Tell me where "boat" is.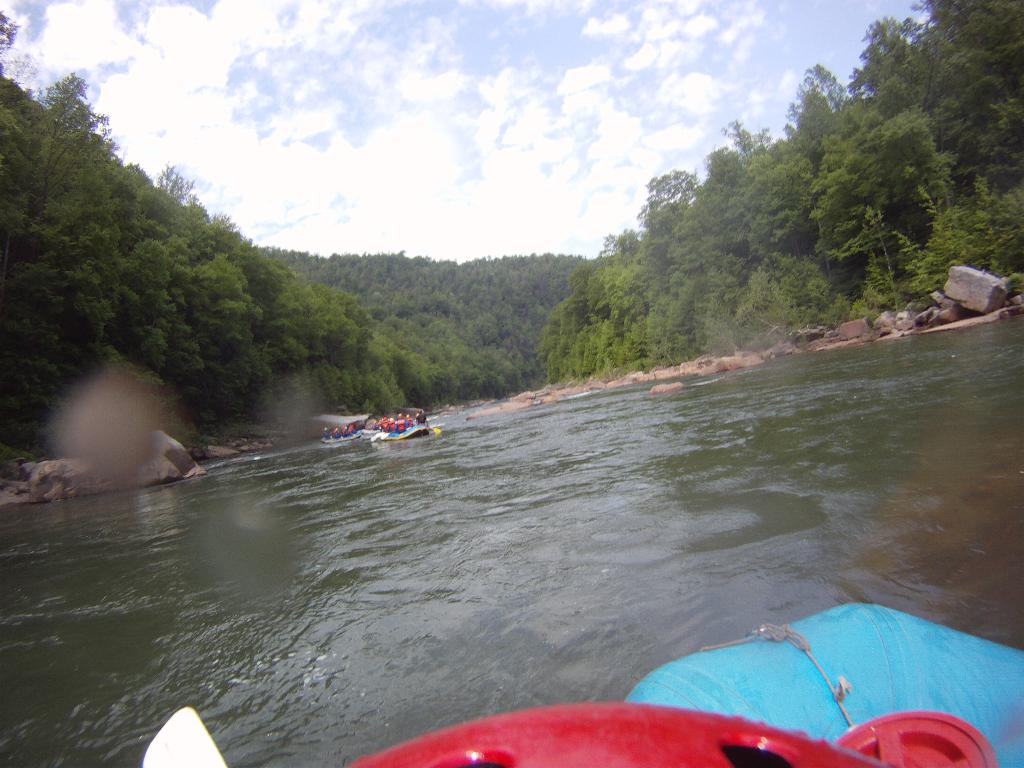
"boat" is at (321,428,363,444).
